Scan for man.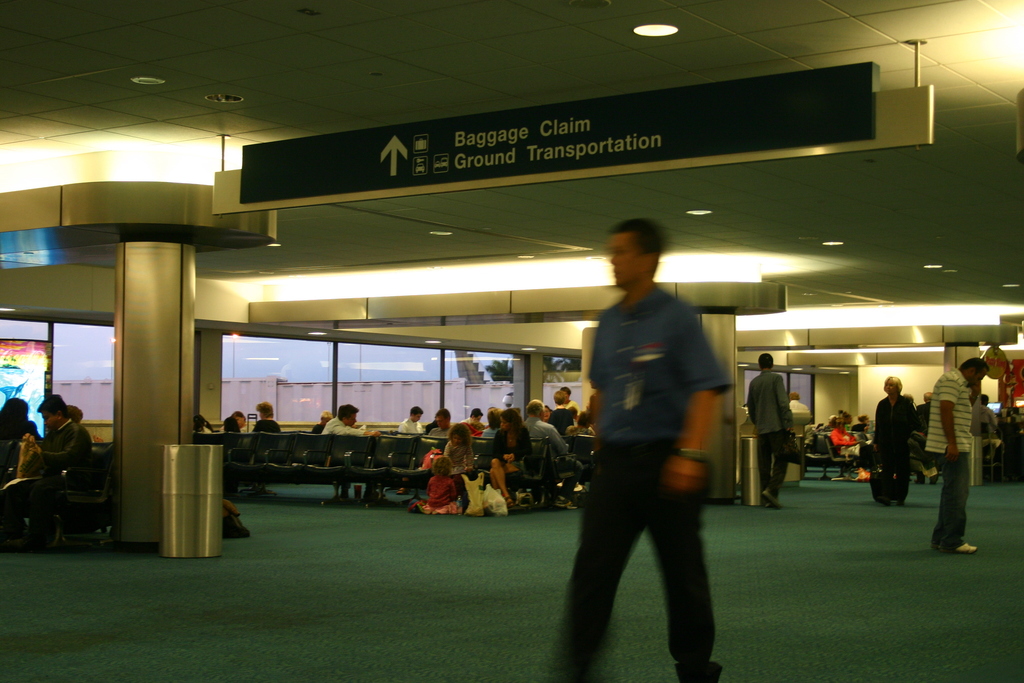
Scan result: <box>399,404,425,436</box>.
